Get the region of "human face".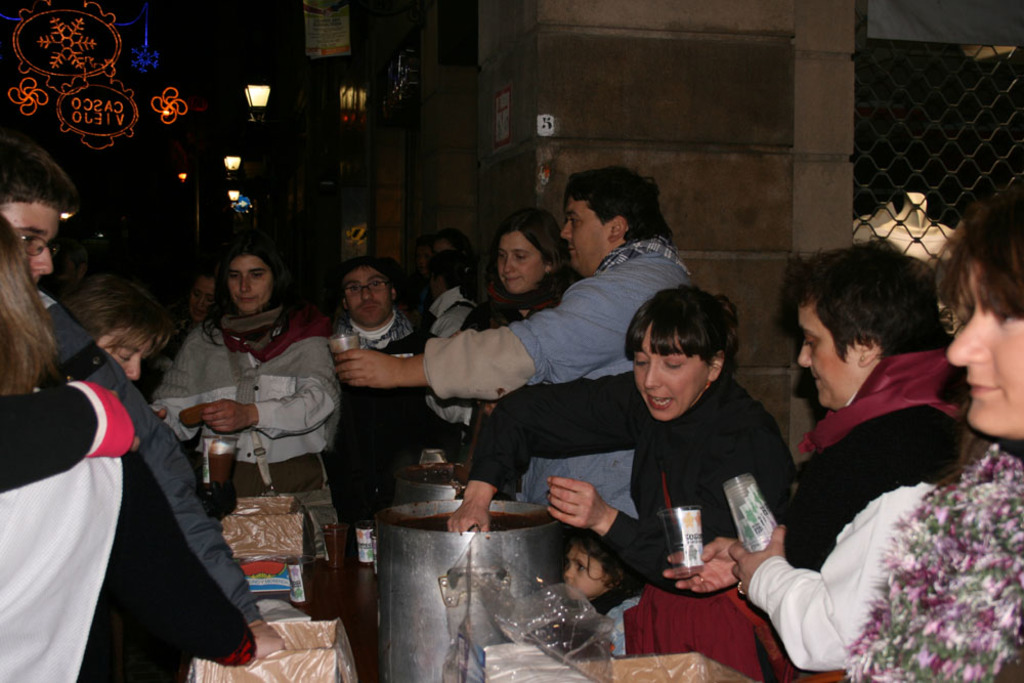
bbox=[102, 341, 146, 381].
